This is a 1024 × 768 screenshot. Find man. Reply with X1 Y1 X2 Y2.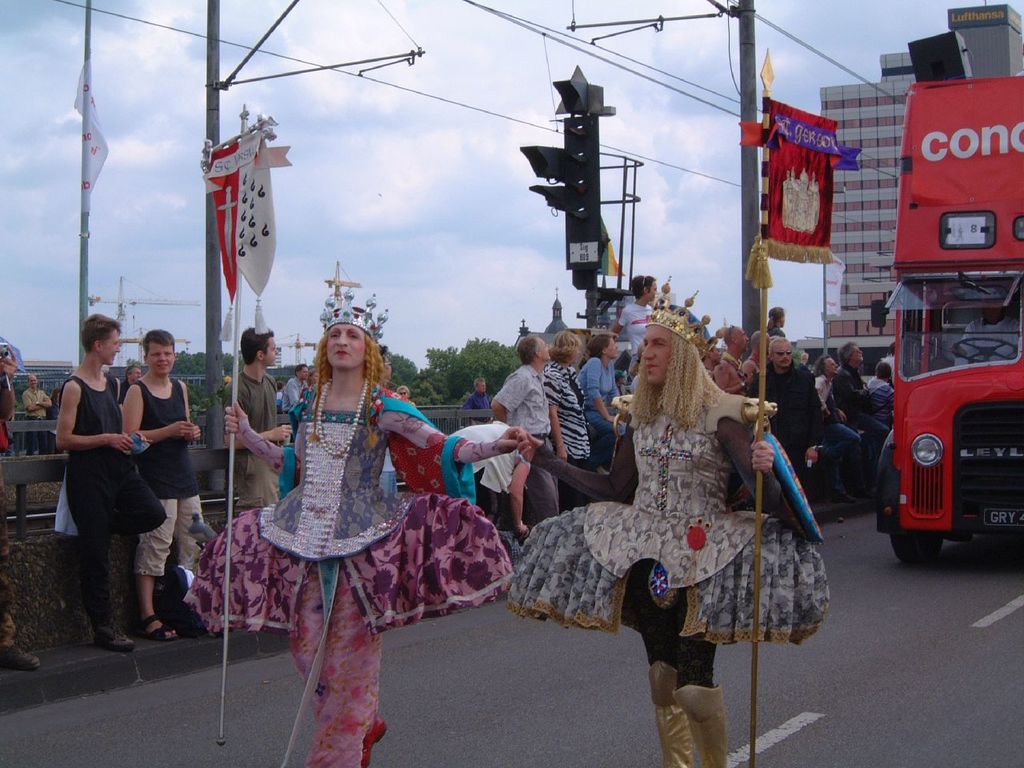
53 314 152 654.
